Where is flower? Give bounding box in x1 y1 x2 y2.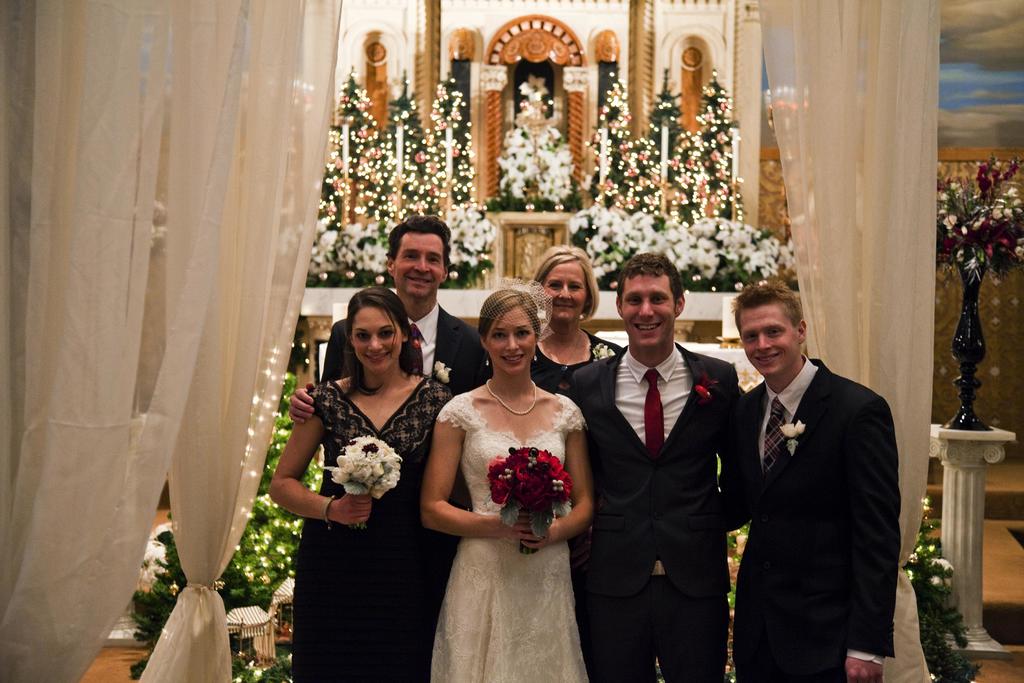
692 383 715 400.
